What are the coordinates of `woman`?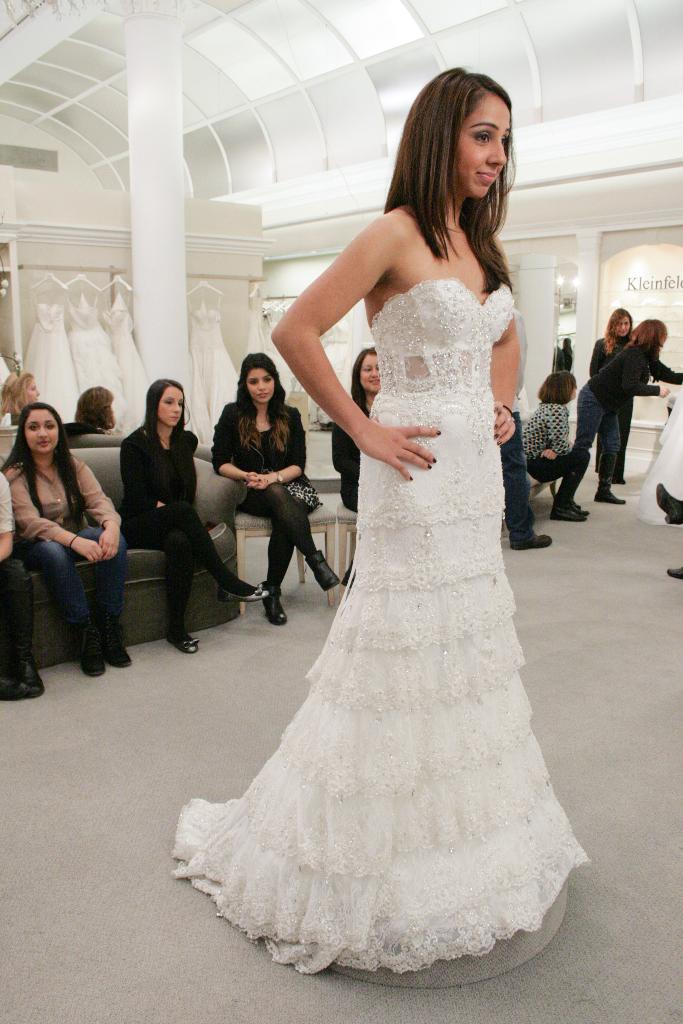
left=71, top=378, right=122, bottom=435.
